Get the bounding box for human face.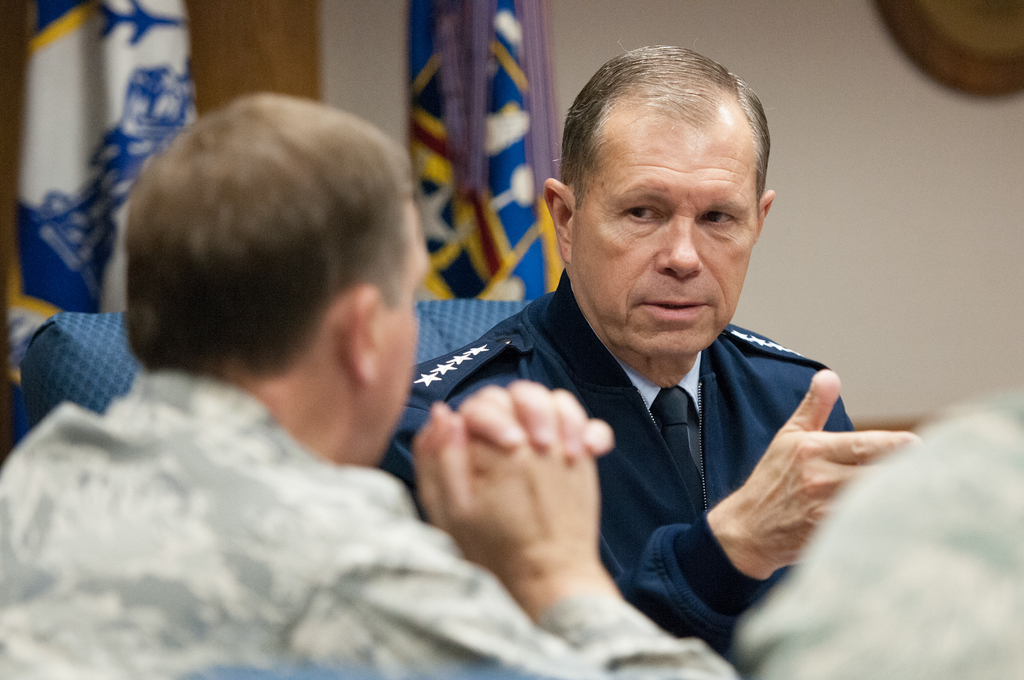
x1=369, y1=181, x2=429, y2=460.
